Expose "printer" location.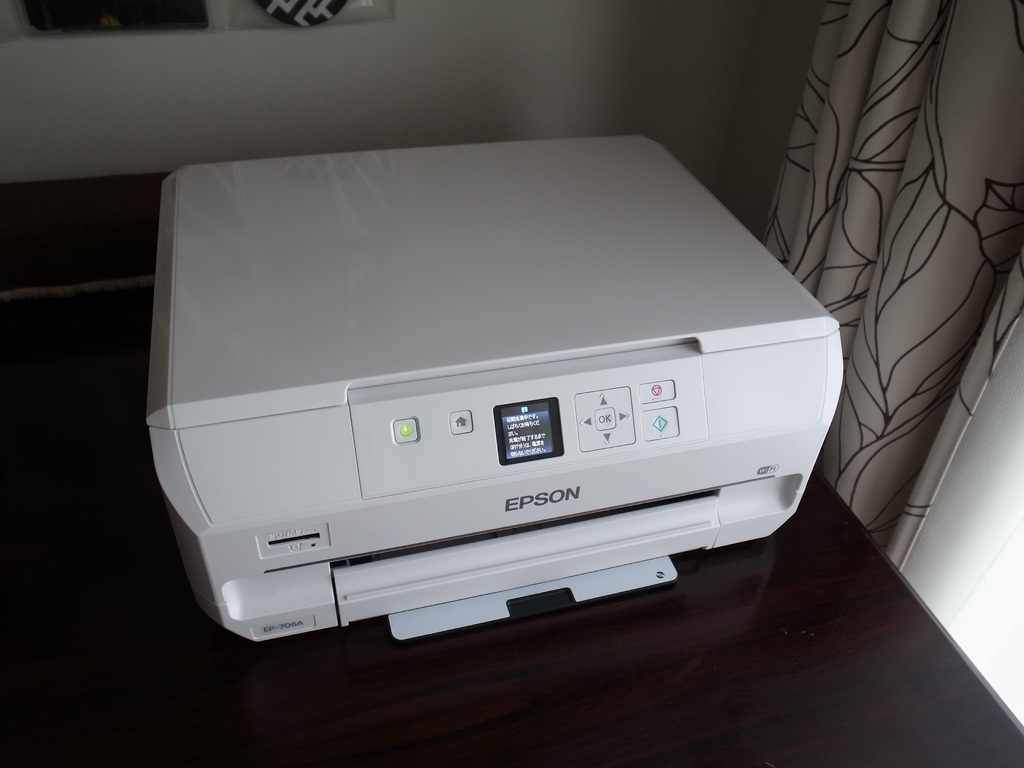
Exposed at <bbox>144, 135, 844, 646</bbox>.
